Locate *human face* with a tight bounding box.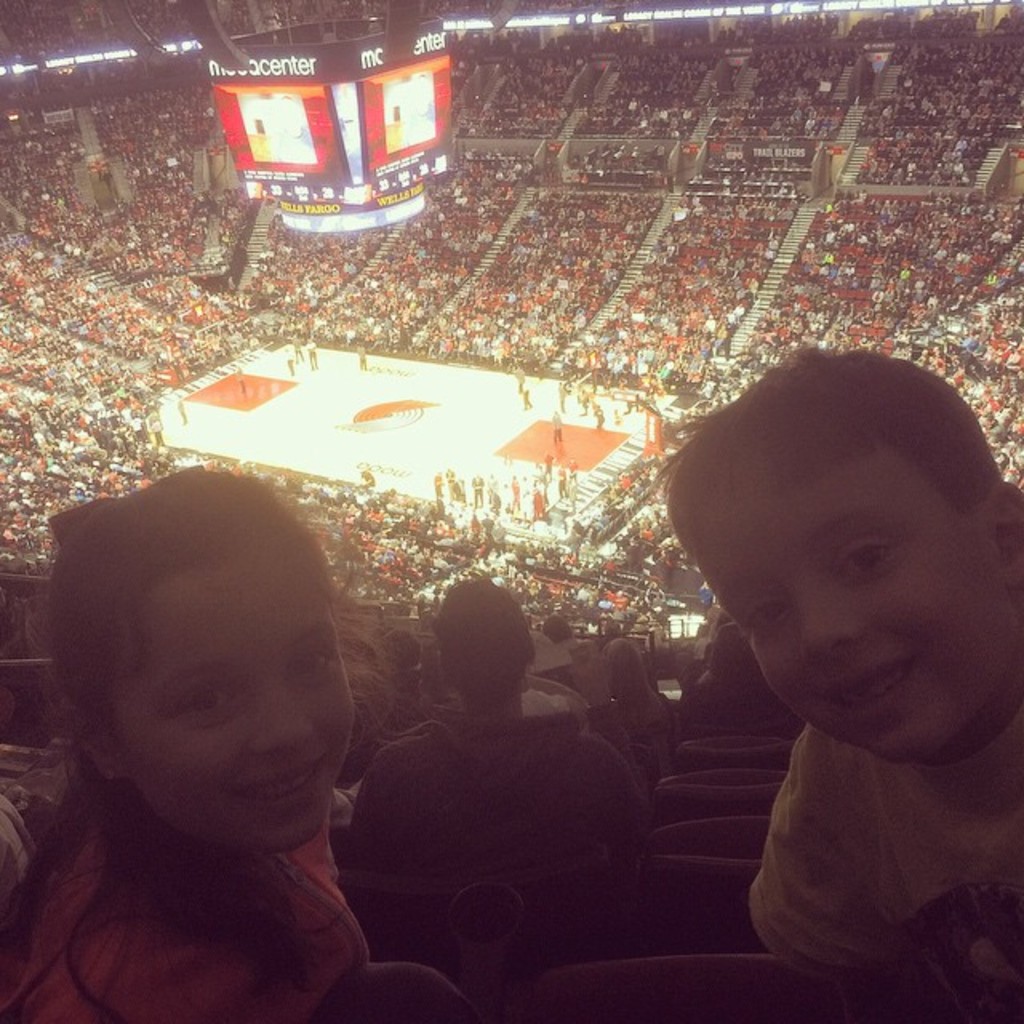
left=688, top=445, right=1022, bottom=758.
